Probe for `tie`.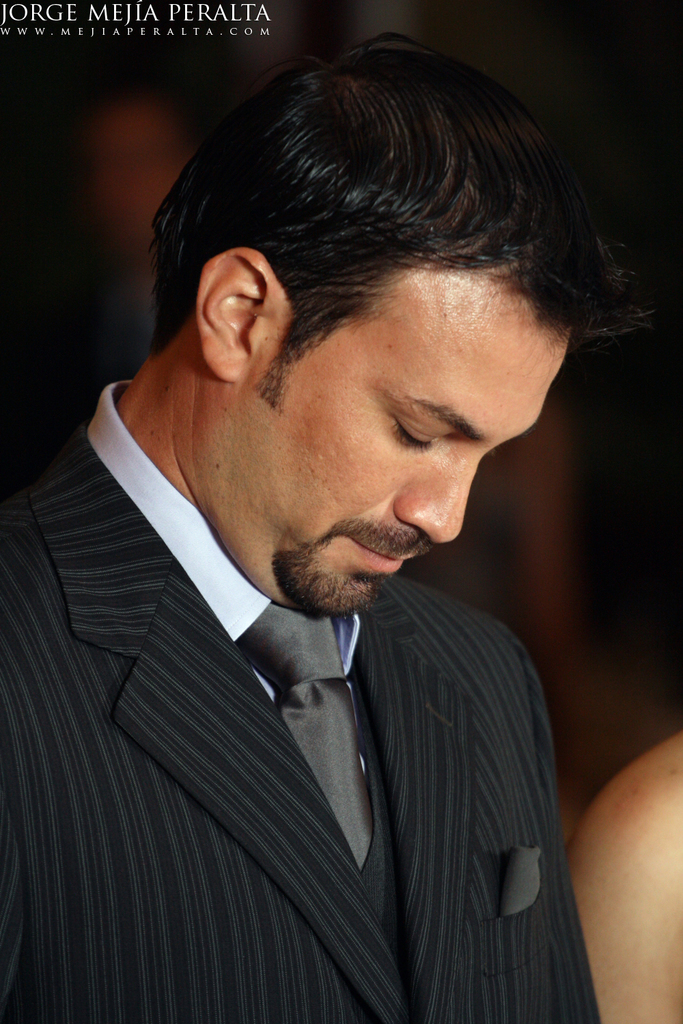
Probe result: box=[227, 610, 384, 864].
